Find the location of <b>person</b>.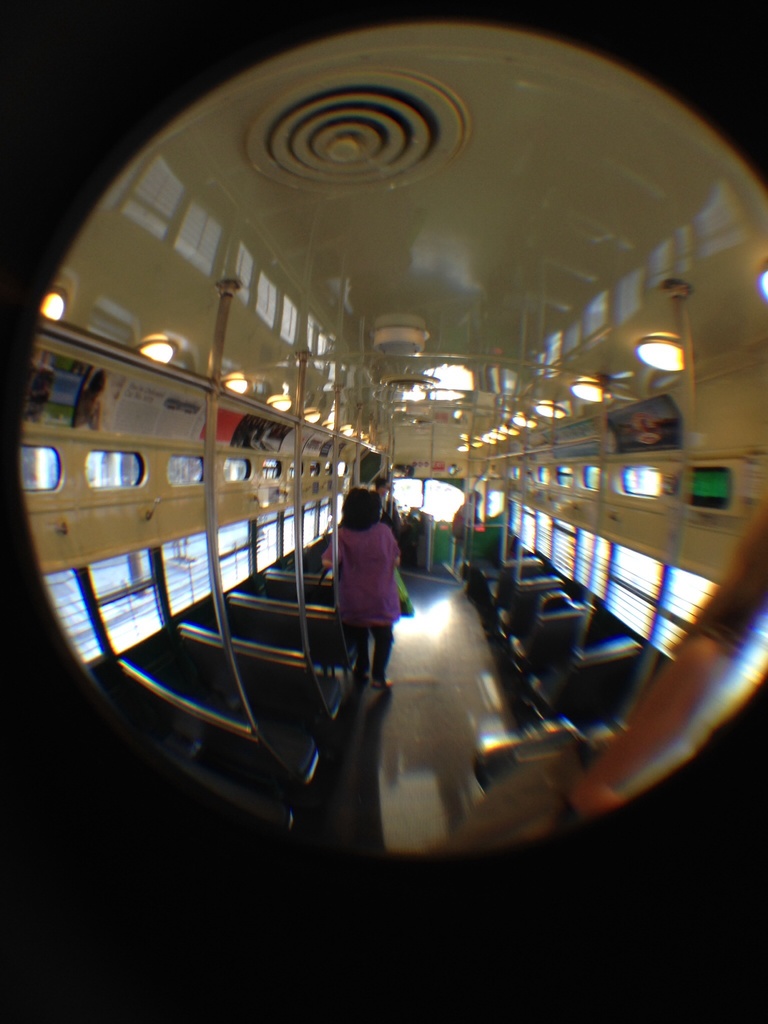
Location: (left=371, top=472, right=399, bottom=533).
